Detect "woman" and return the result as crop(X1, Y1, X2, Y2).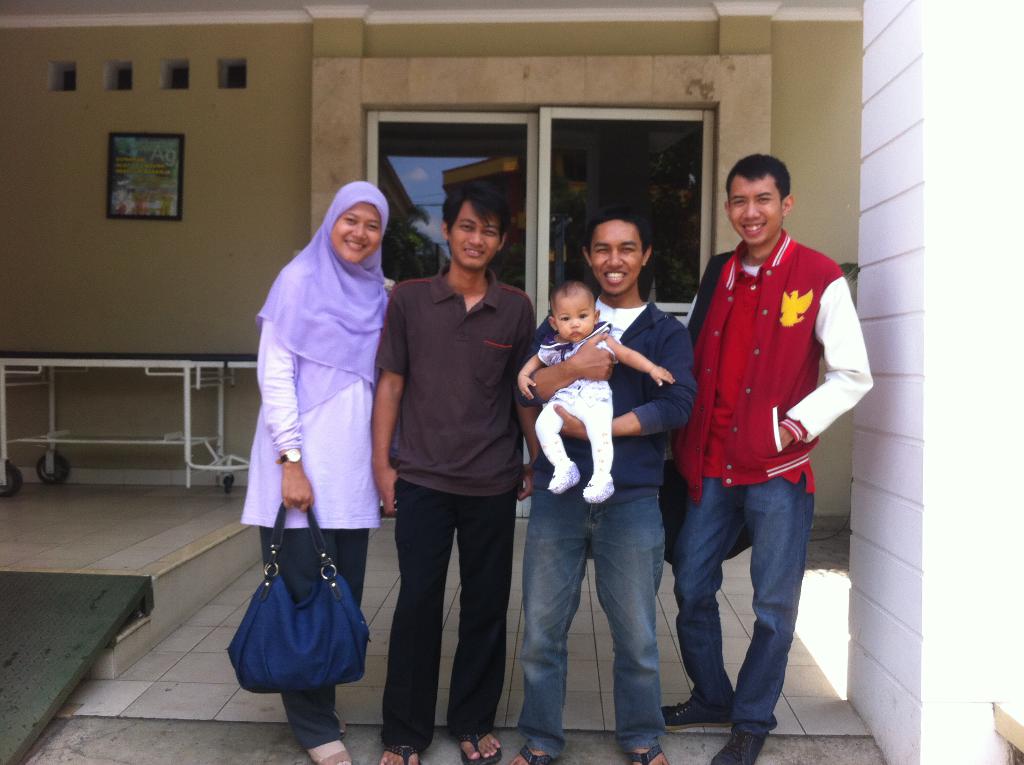
crop(223, 161, 415, 747).
